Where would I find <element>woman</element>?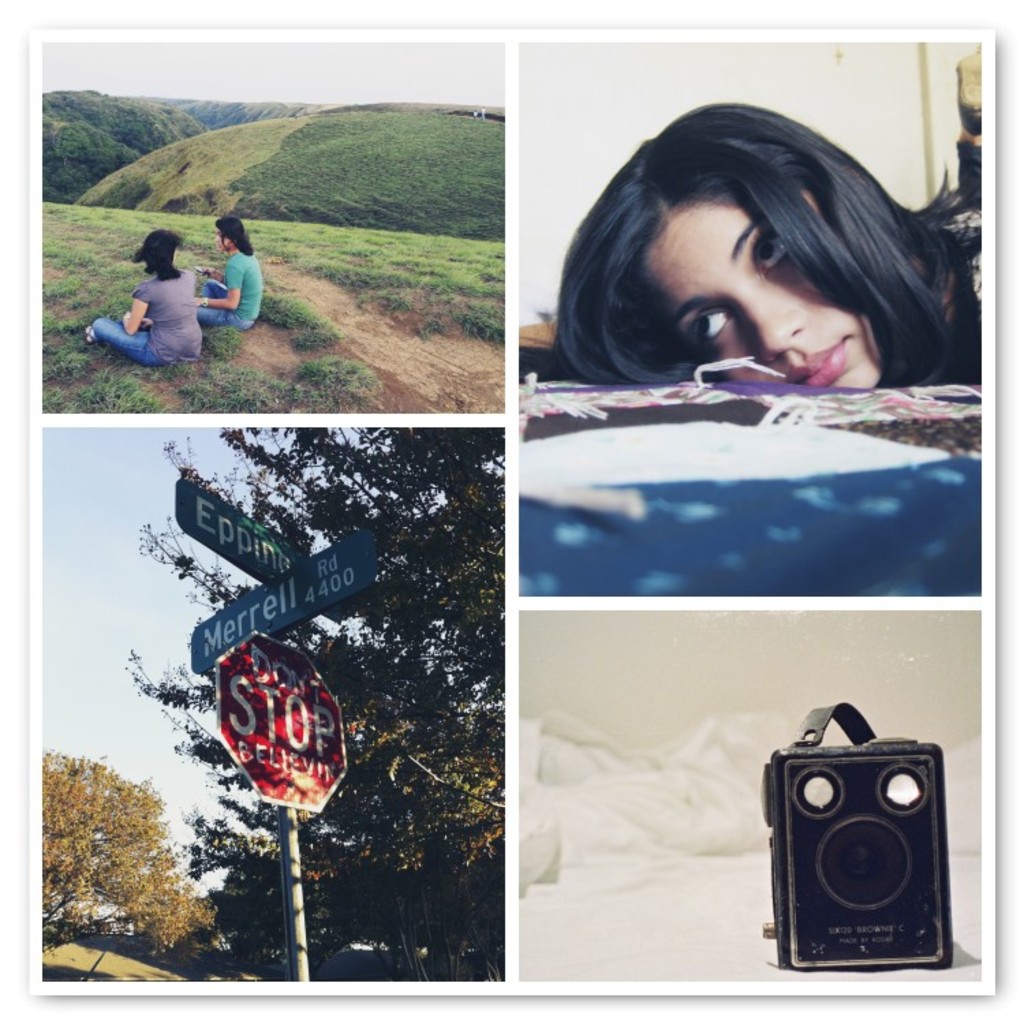
At left=202, top=216, right=261, bottom=325.
